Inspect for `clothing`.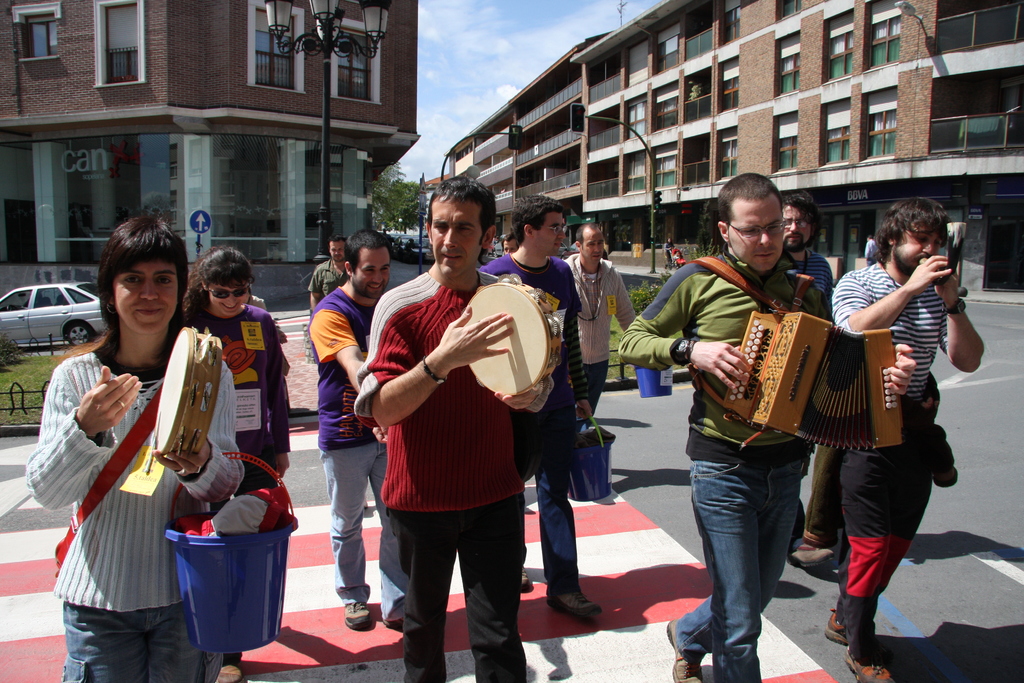
Inspection: (left=473, top=252, right=591, bottom=589).
